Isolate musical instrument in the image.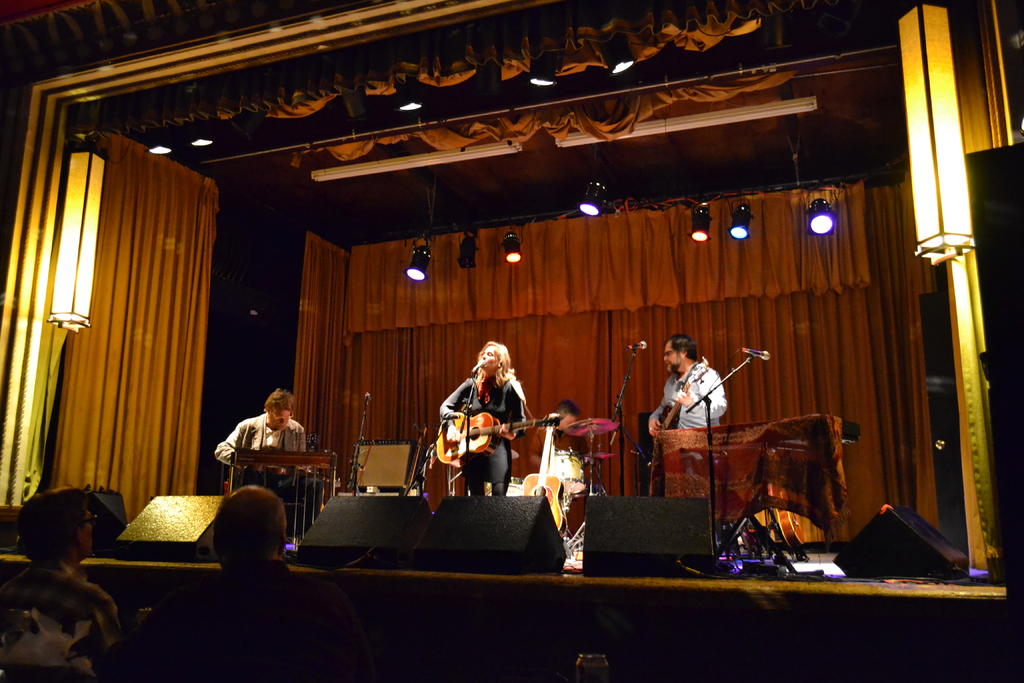
Isolated region: <region>436, 412, 561, 469</region>.
